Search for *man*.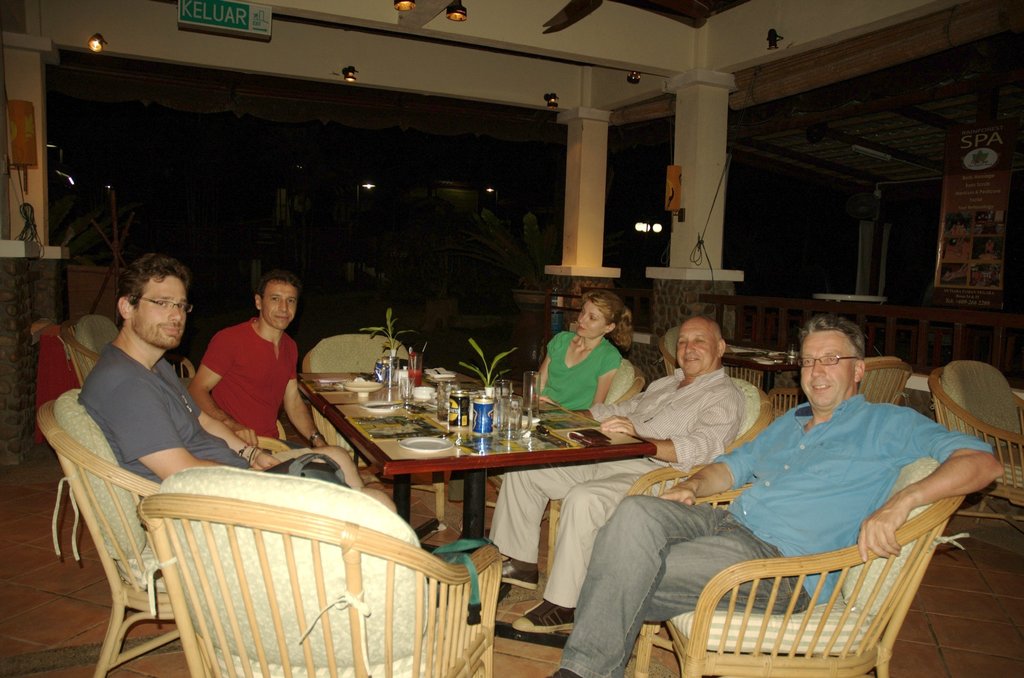
Found at detection(76, 253, 398, 511).
